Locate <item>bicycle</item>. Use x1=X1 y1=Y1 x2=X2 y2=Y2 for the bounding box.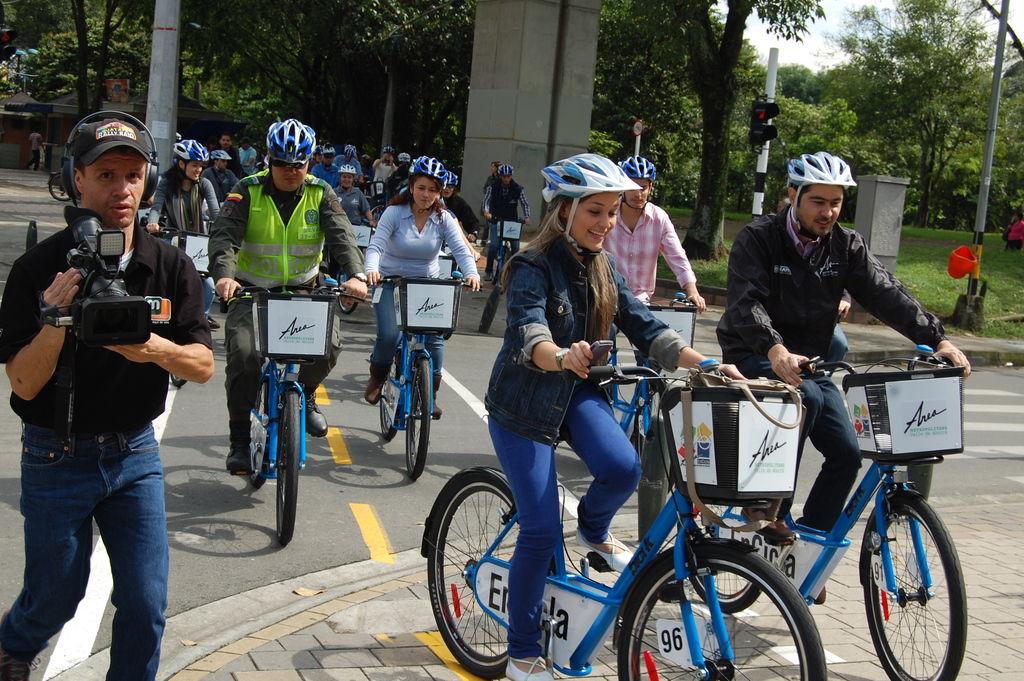
x1=601 y1=290 x2=697 y2=495.
